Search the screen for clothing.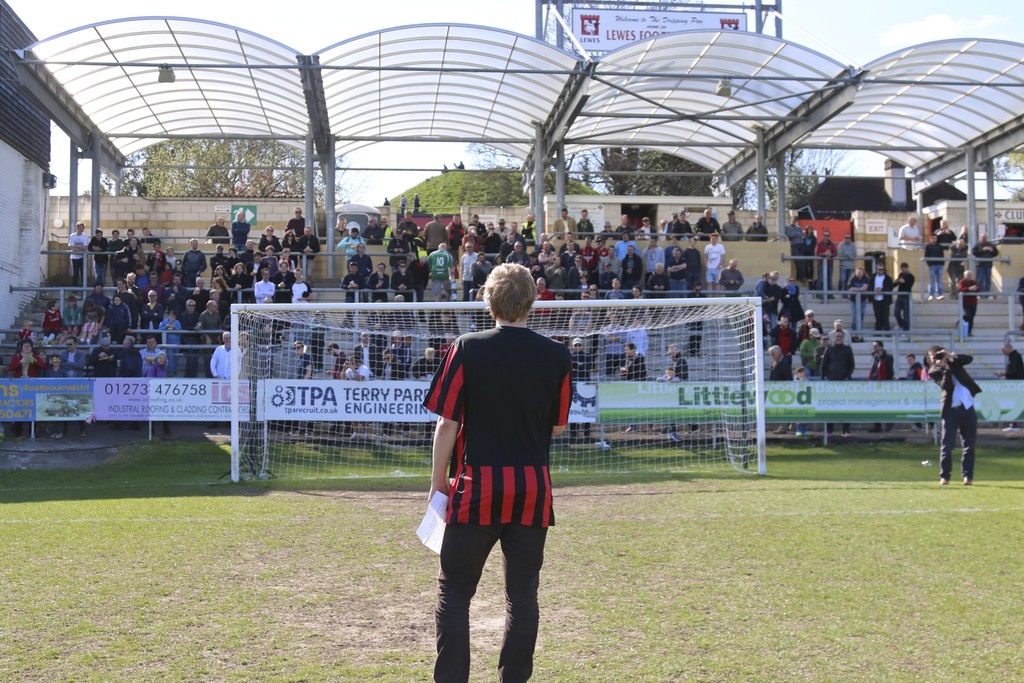
Found at 605 324 626 367.
